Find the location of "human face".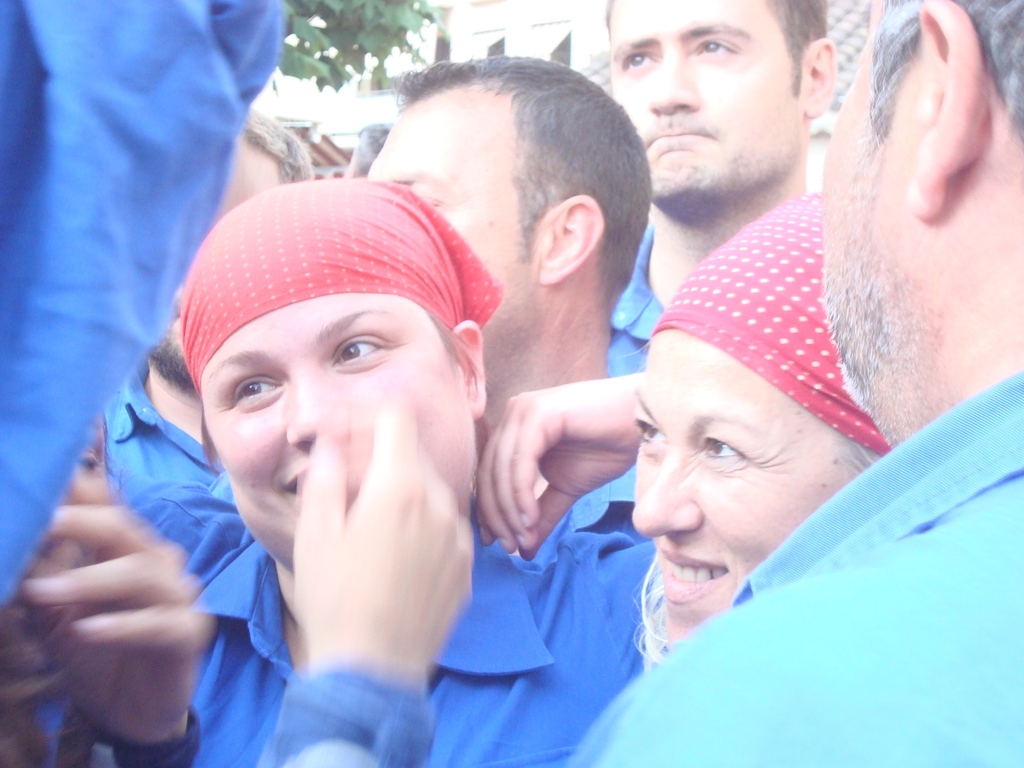
Location: (left=367, top=105, right=544, bottom=364).
